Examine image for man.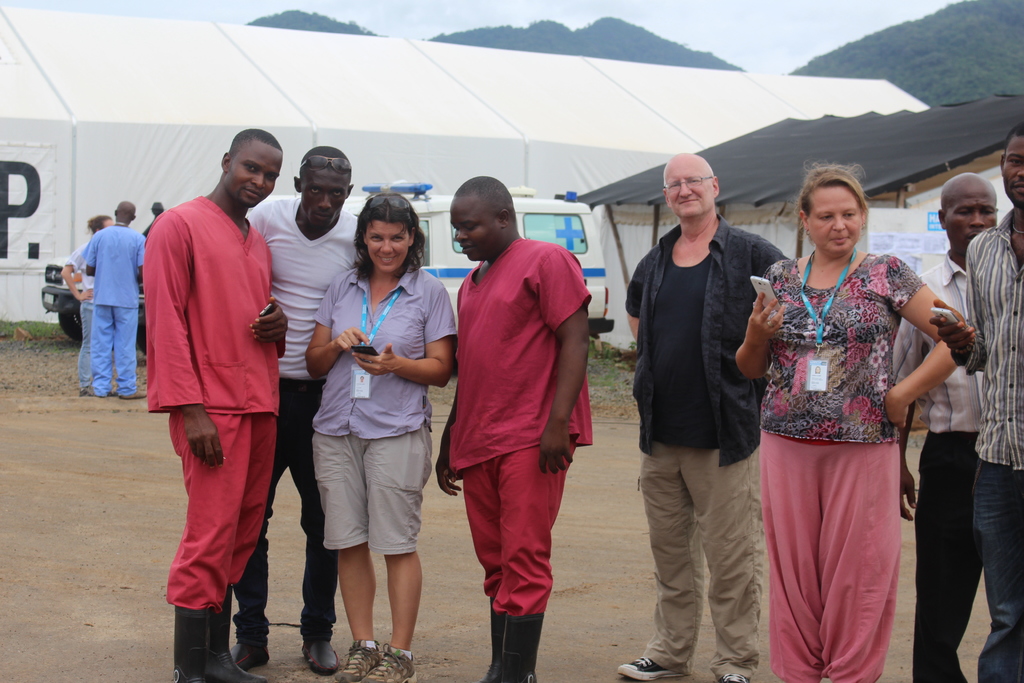
Examination result: left=83, top=201, right=150, bottom=401.
